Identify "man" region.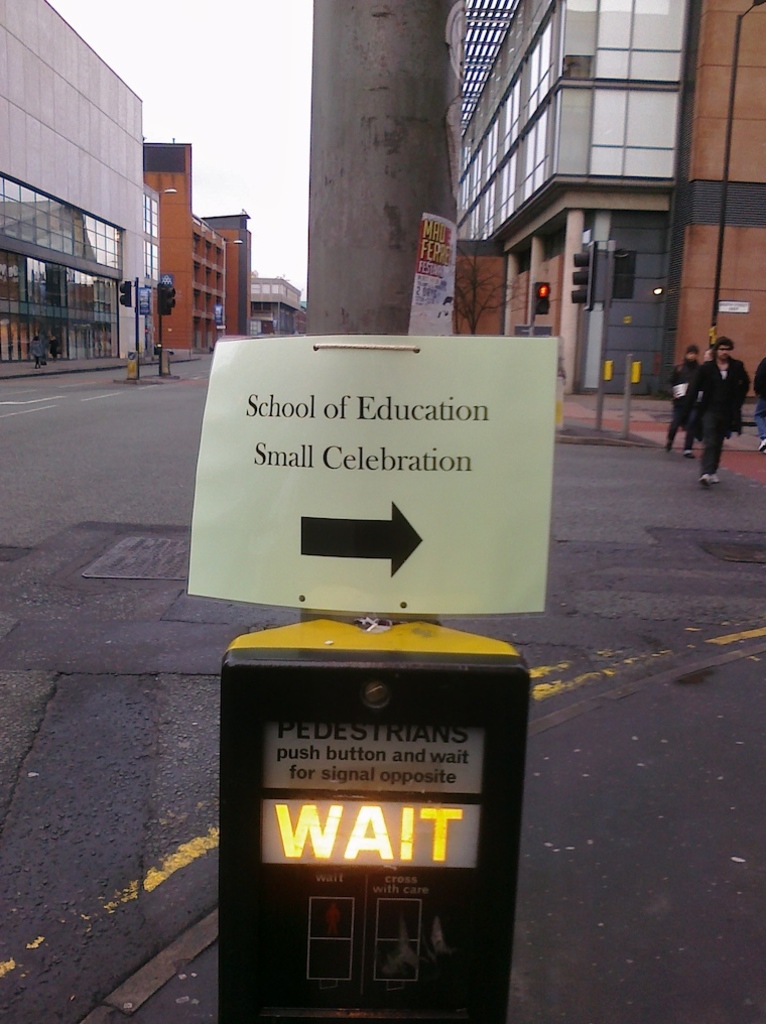
Region: (left=752, top=356, right=765, bottom=452).
